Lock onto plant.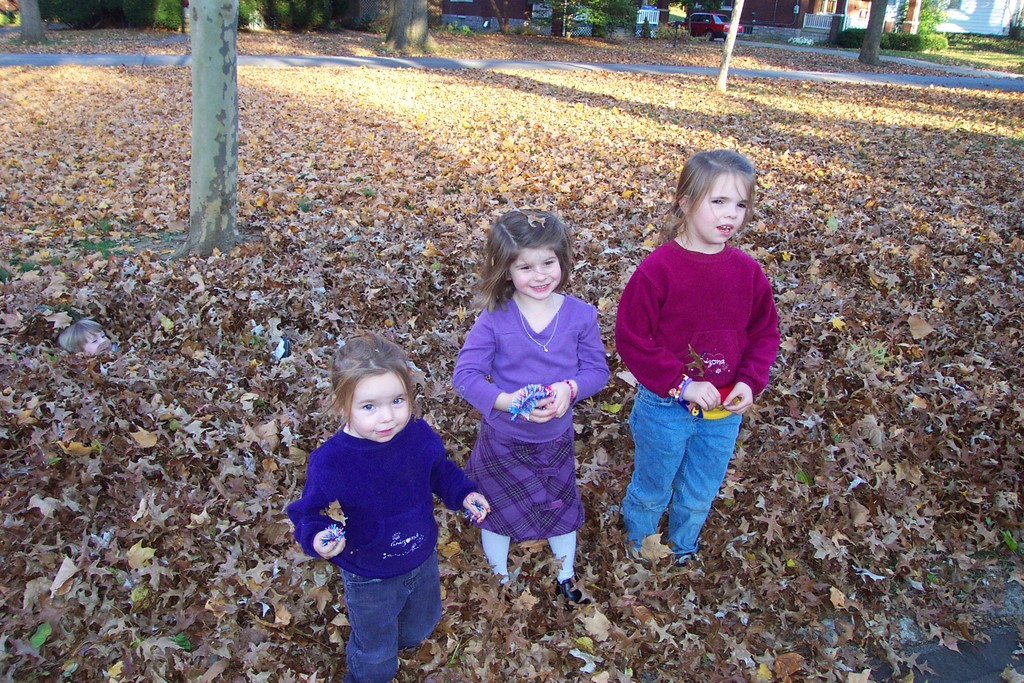
Locked: box(143, 0, 189, 35).
